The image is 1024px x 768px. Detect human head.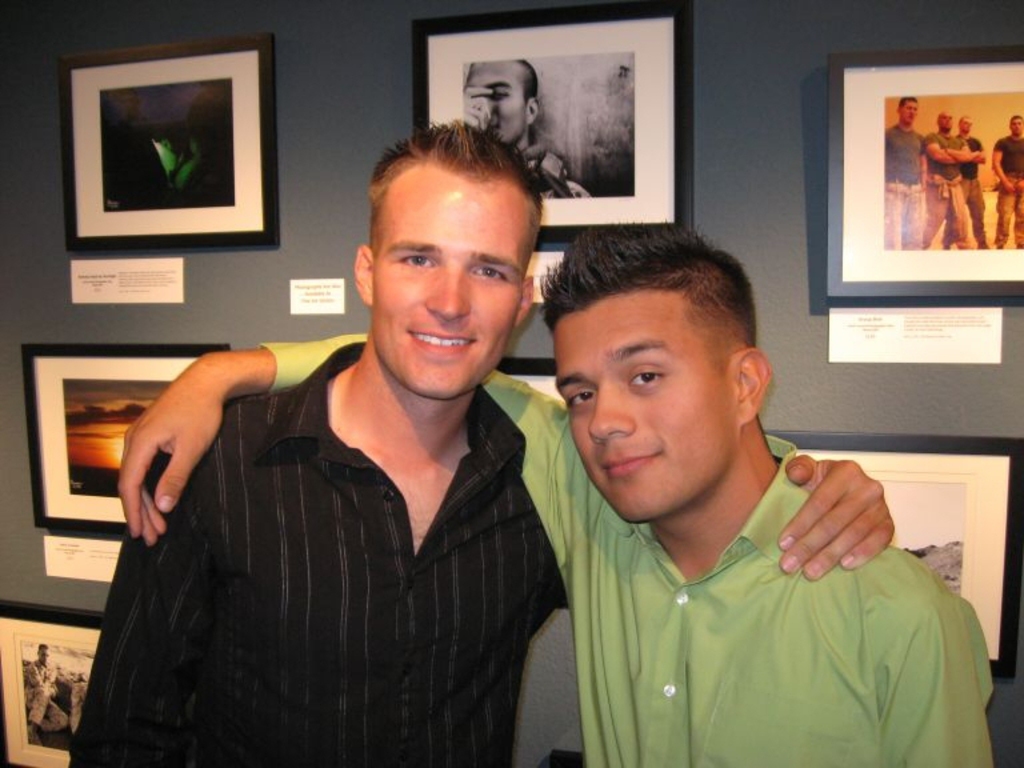
Detection: 1009:113:1023:137.
